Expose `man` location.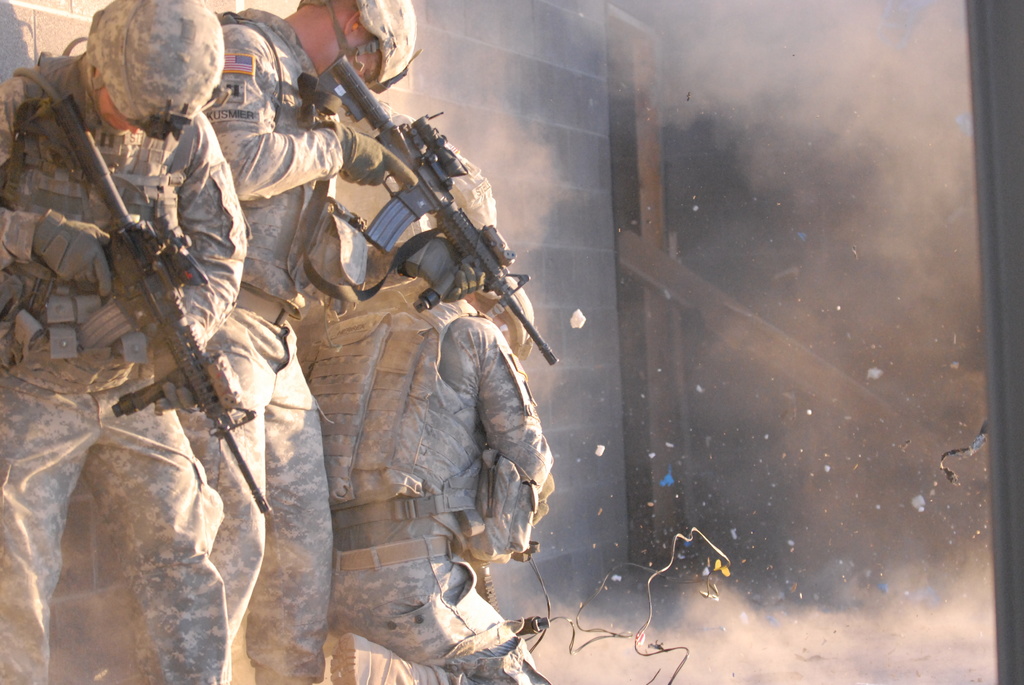
Exposed at bbox=(0, 0, 252, 684).
